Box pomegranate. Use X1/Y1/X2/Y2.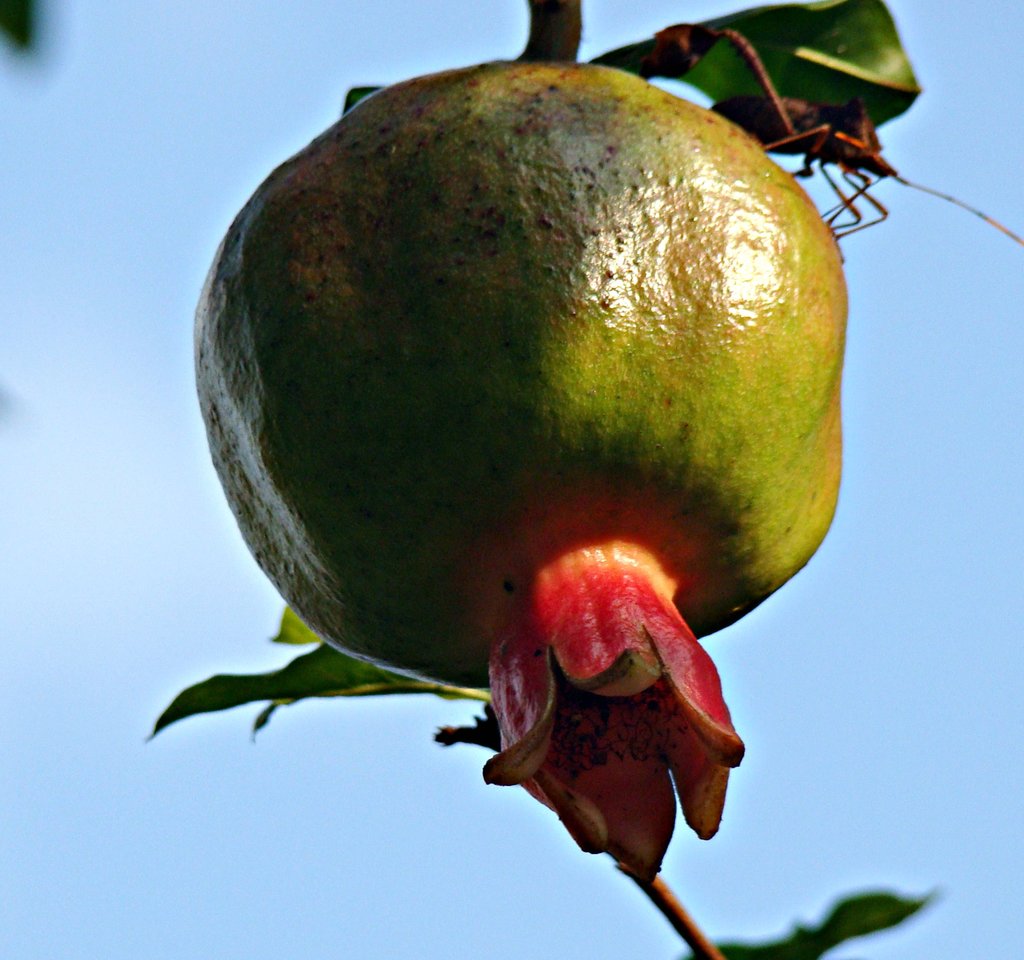
192/60/849/889.
